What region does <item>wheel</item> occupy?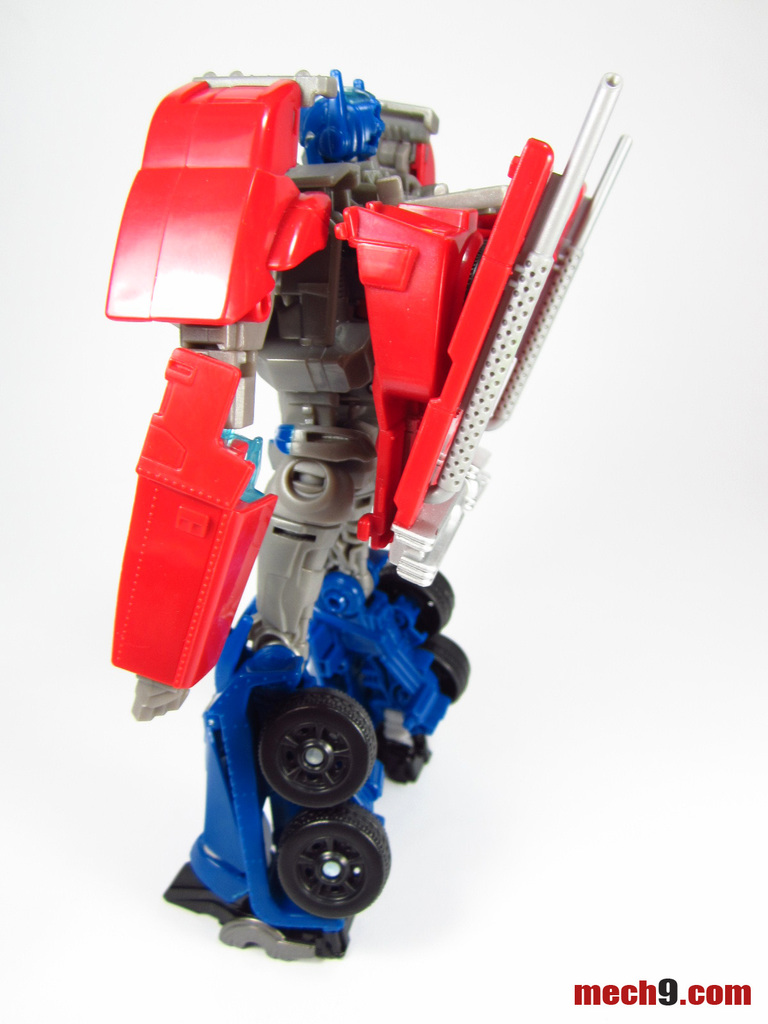
{"left": 275, "top": 803, "right": 399, "bottom": 917}.
